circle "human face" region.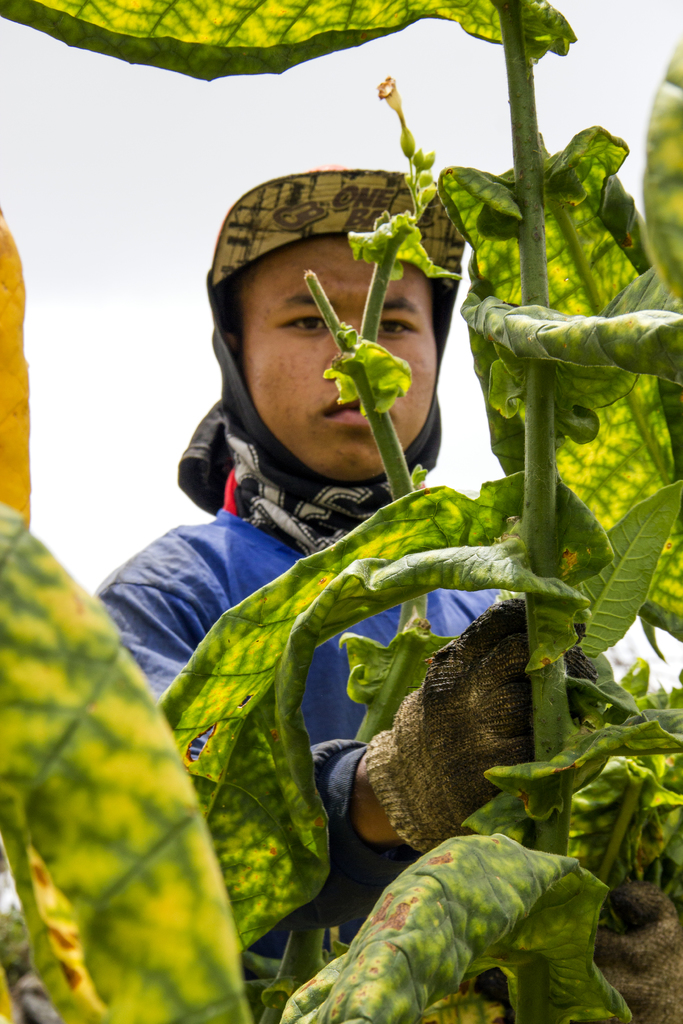
Region: Rect(241, 240, 436, 483).
